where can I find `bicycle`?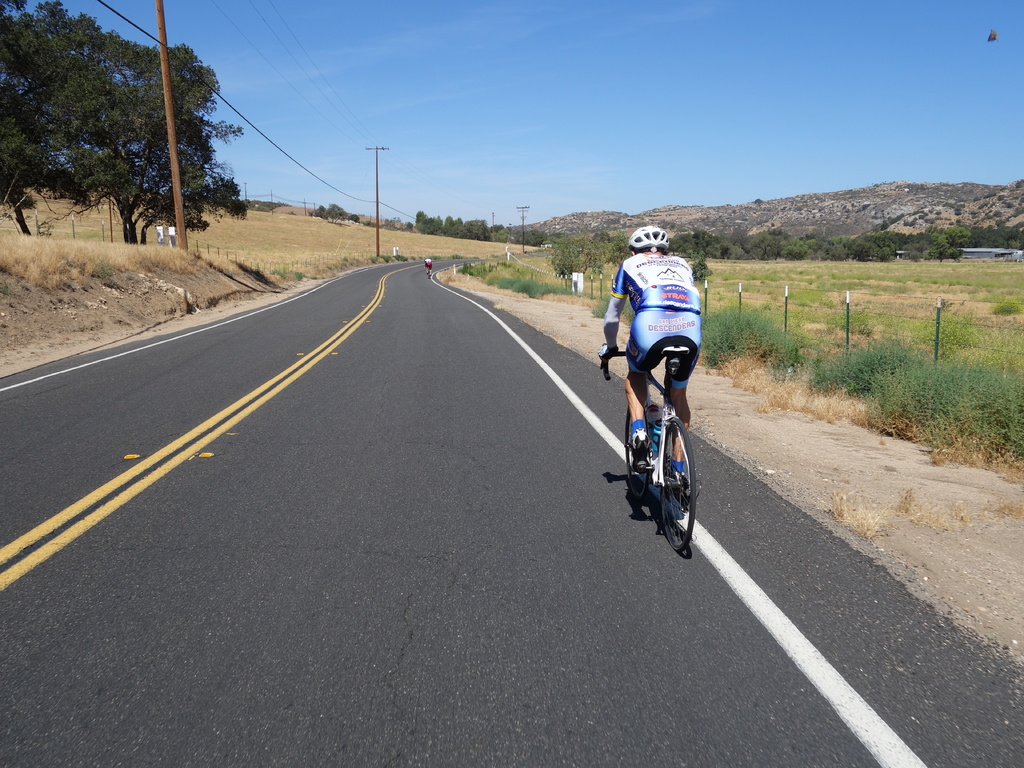
You can find it at (611,324,708,560).
